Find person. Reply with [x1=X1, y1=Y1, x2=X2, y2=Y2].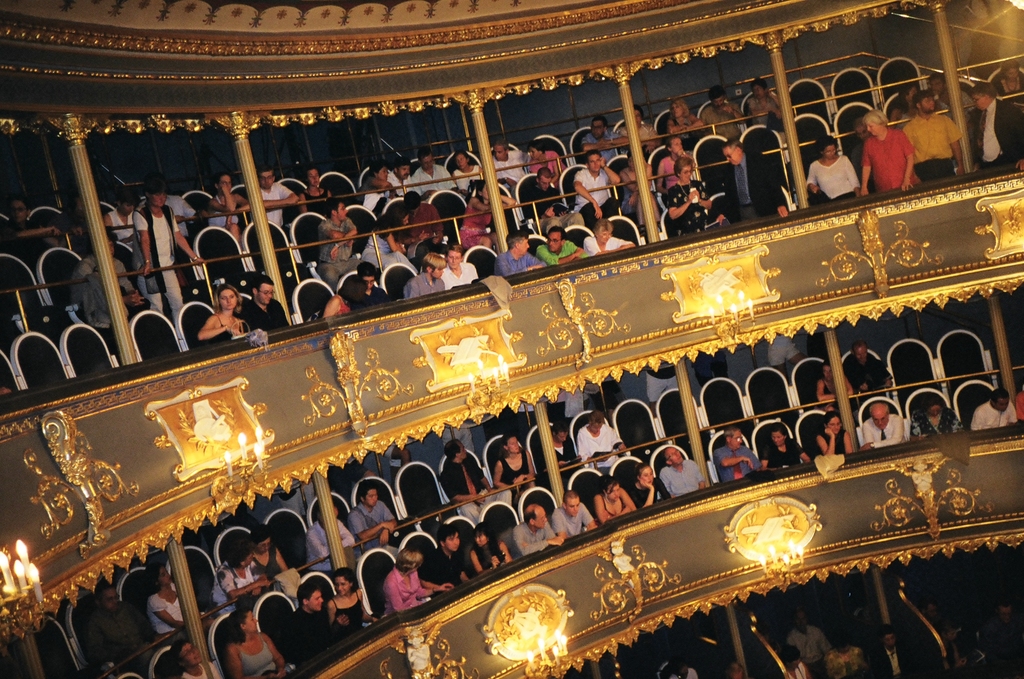
[x1=220, y1=607, x2=285, y2=678].
